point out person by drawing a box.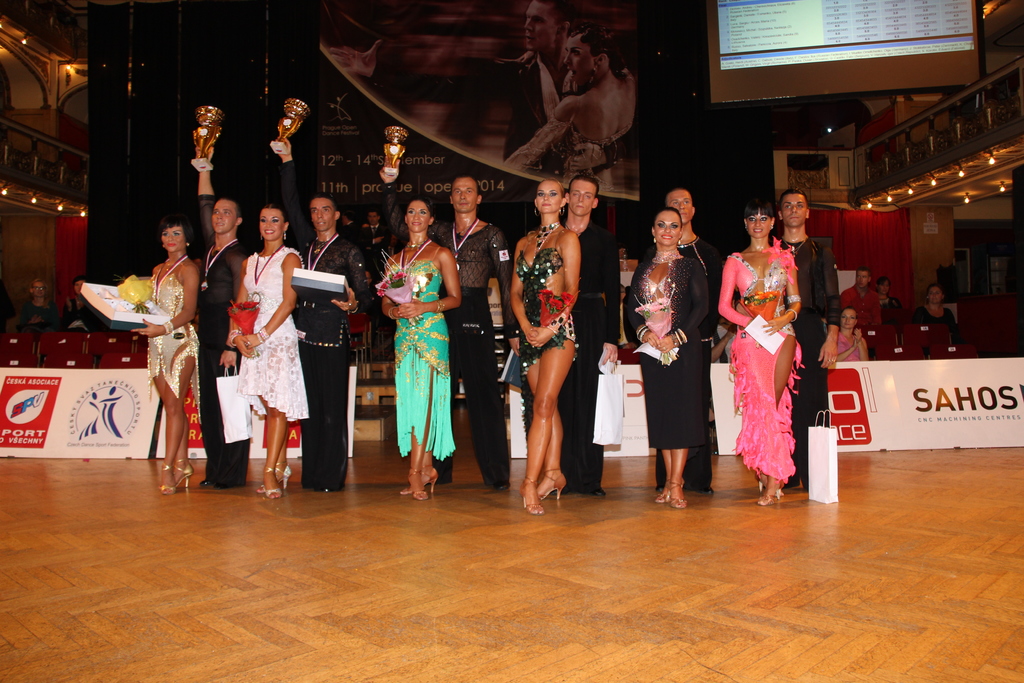
x1=913 y1=282 x2=959 y2=342.
